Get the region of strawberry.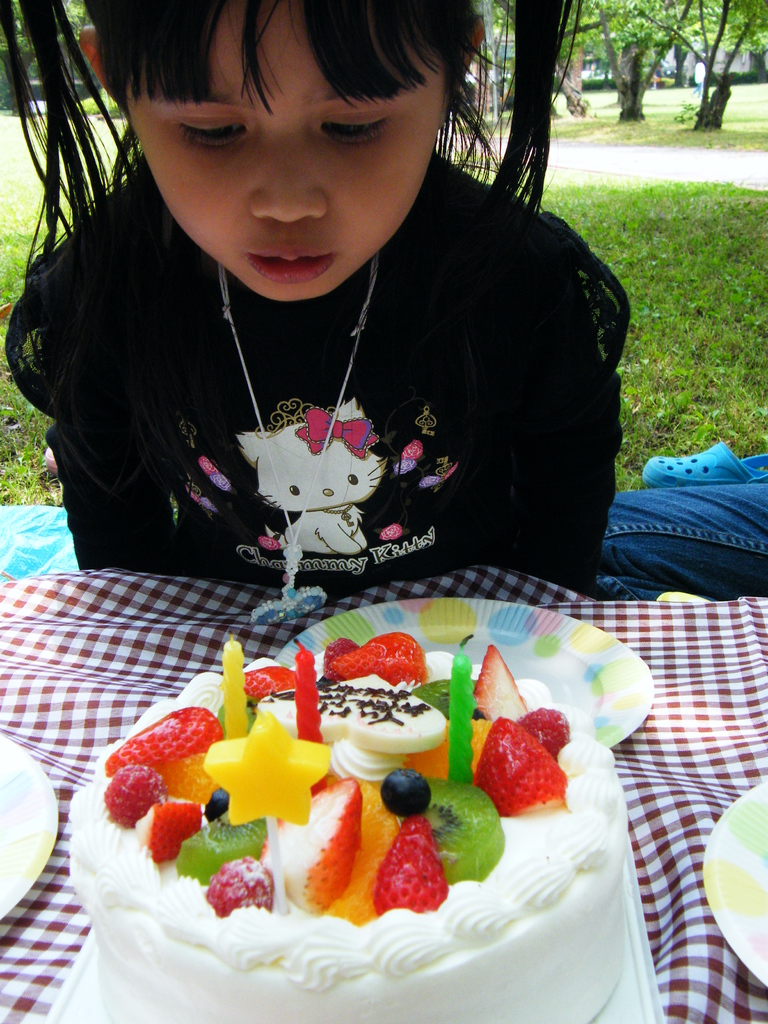
[308,622,438,696].
